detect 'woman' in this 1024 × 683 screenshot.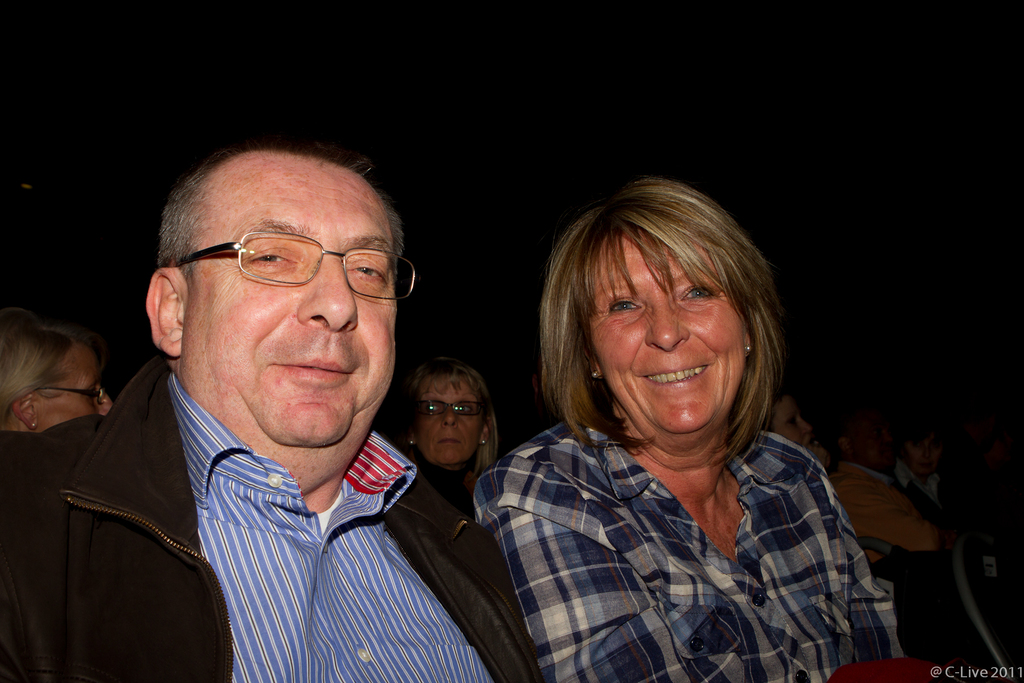
Detection: x1=444 y1=163 x2=892 y2=674.
